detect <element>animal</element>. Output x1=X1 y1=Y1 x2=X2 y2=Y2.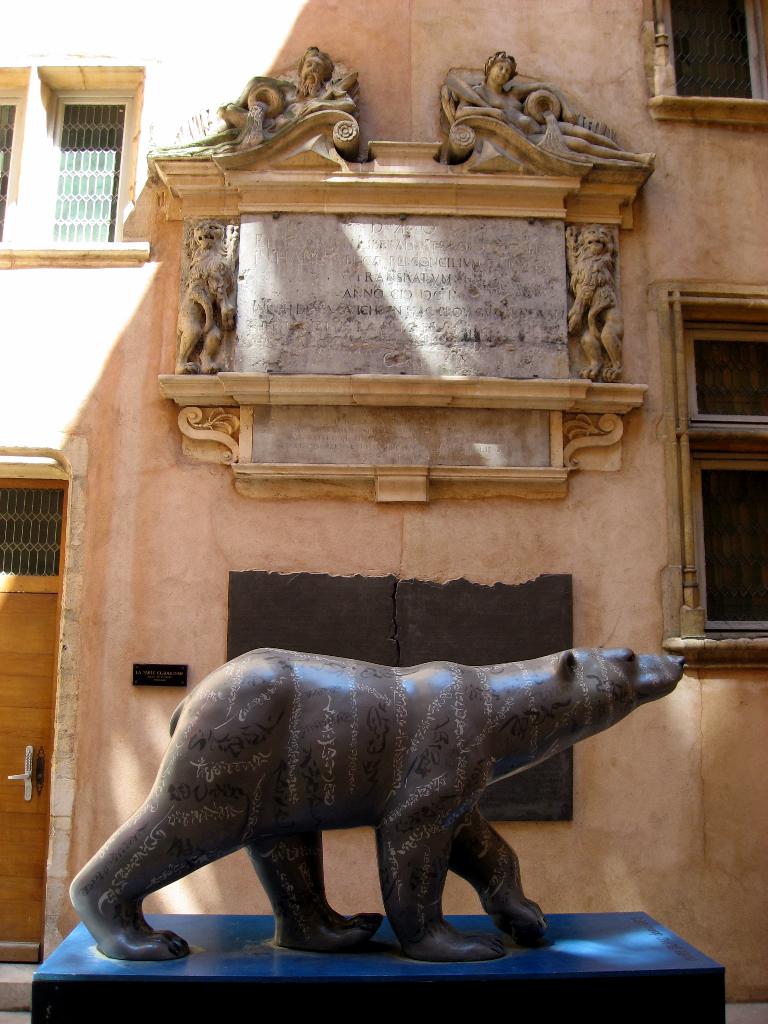
x1=60 y1=638 x2=689 y2=974.
